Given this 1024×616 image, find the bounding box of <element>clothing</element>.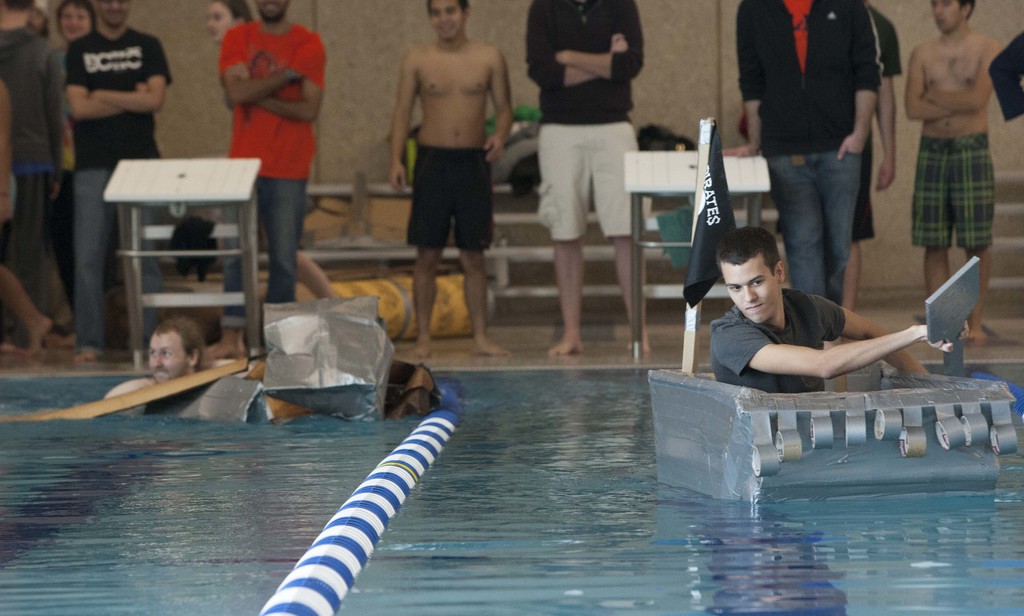
l=67, t=25, r=175, b=171.
